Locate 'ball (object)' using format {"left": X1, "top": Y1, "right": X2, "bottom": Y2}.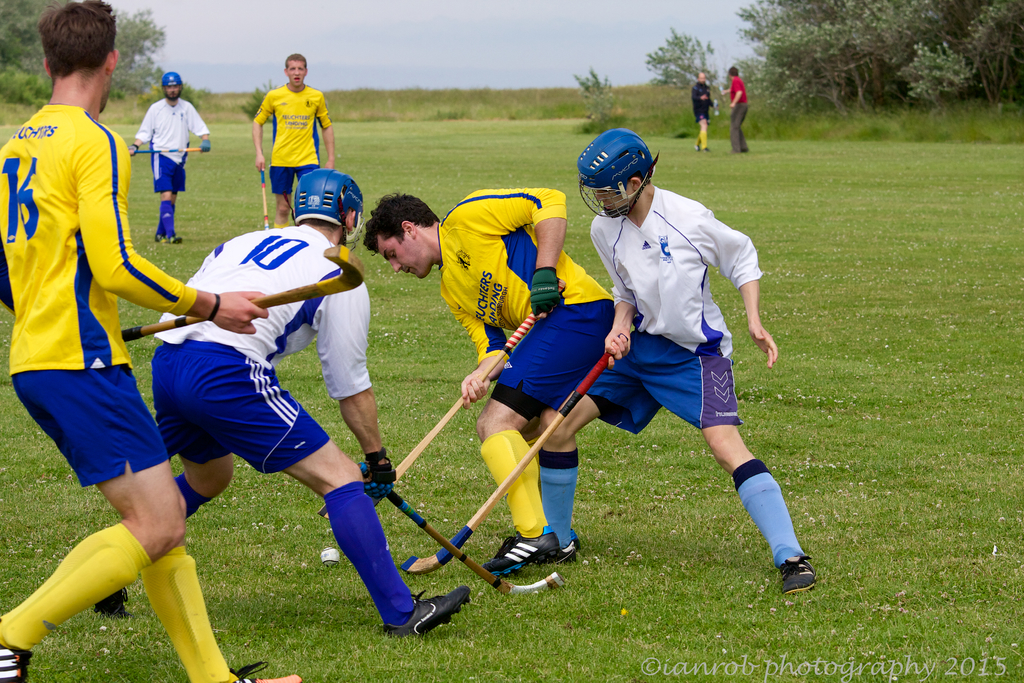
{"left": 318, "top": 544, "right": 342, "bottom": 569}.
